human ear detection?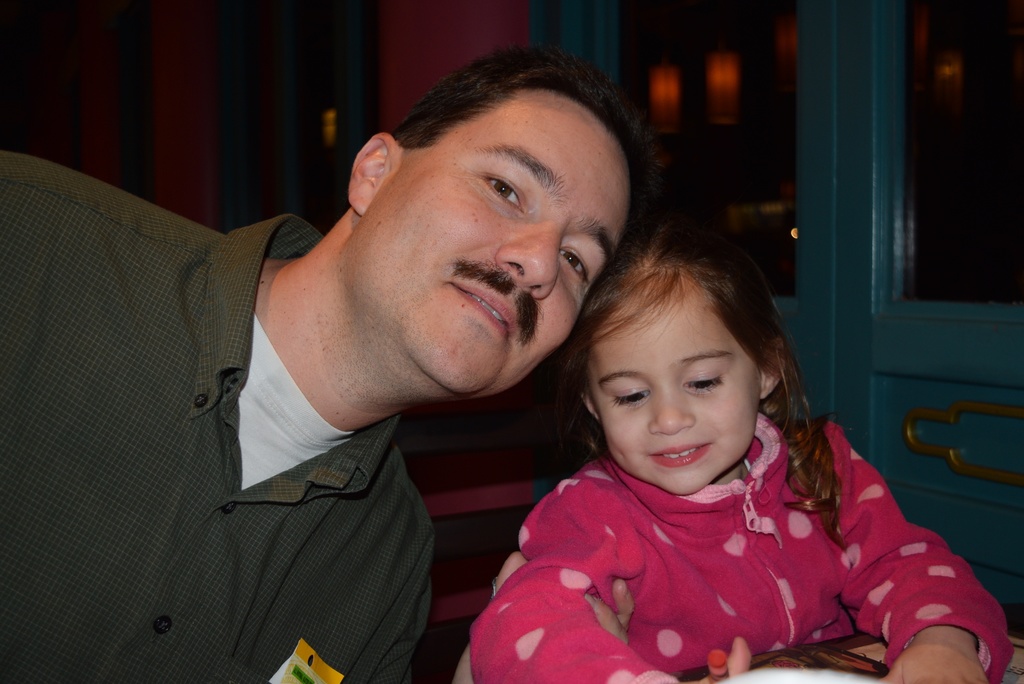
BBox(760, 373, 778, 399)
